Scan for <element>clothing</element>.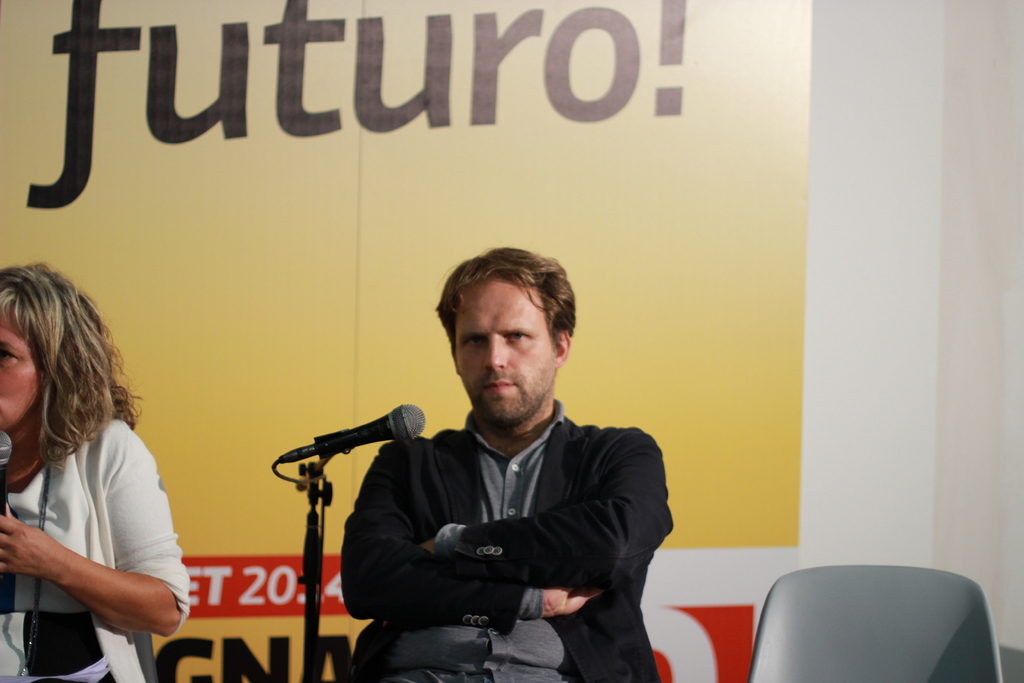
Scan result: left=0, top=414, right=189, bottom=682.
